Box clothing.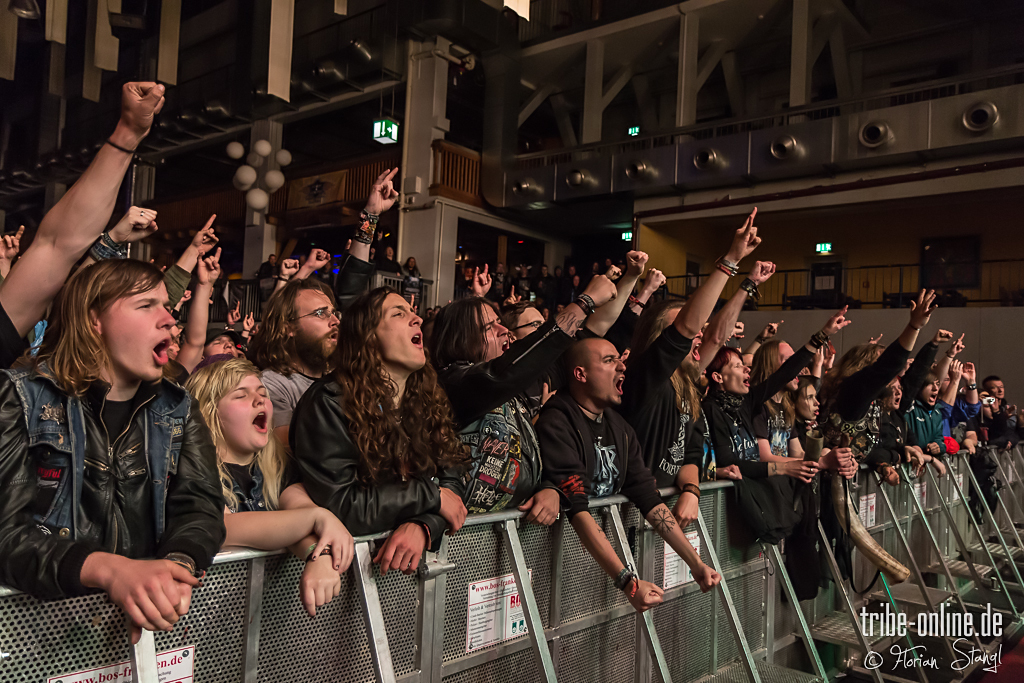
{"left": 822, "top": 332, "right": 907, "bottom": 464}.
